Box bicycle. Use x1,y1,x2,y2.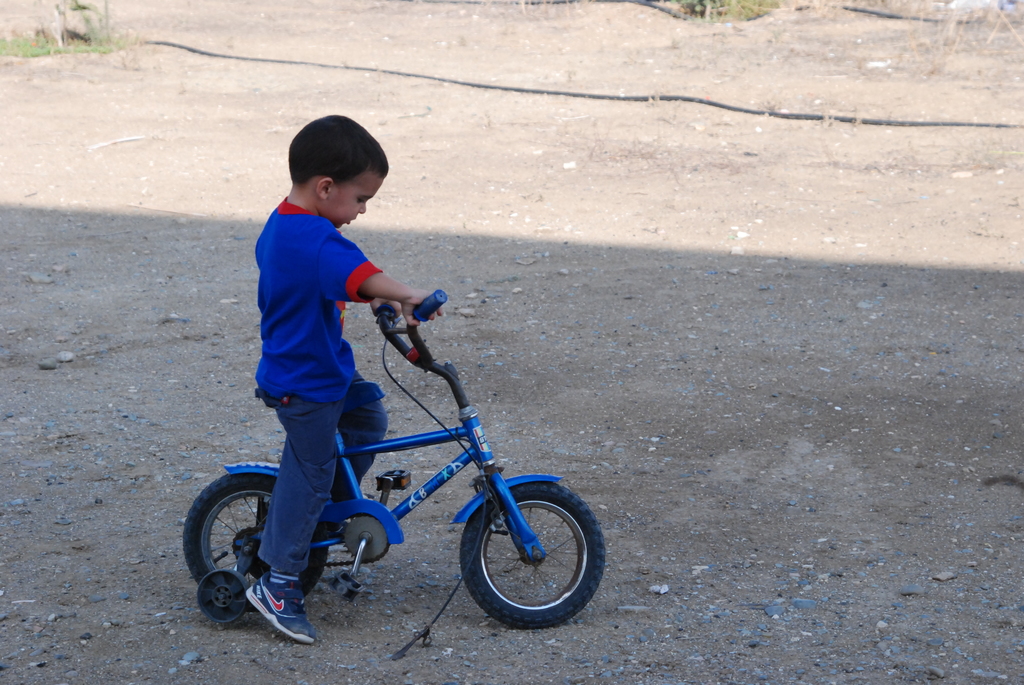
157,284,625,660.
